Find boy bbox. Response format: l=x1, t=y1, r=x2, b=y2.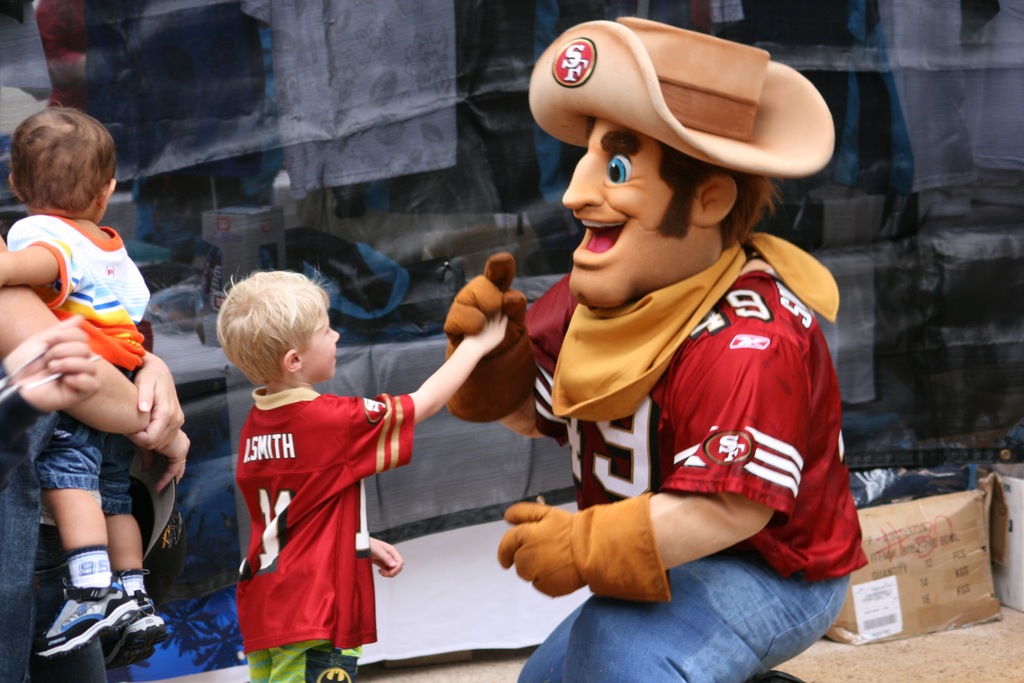
l=0, t=105, r=168, b=669.
